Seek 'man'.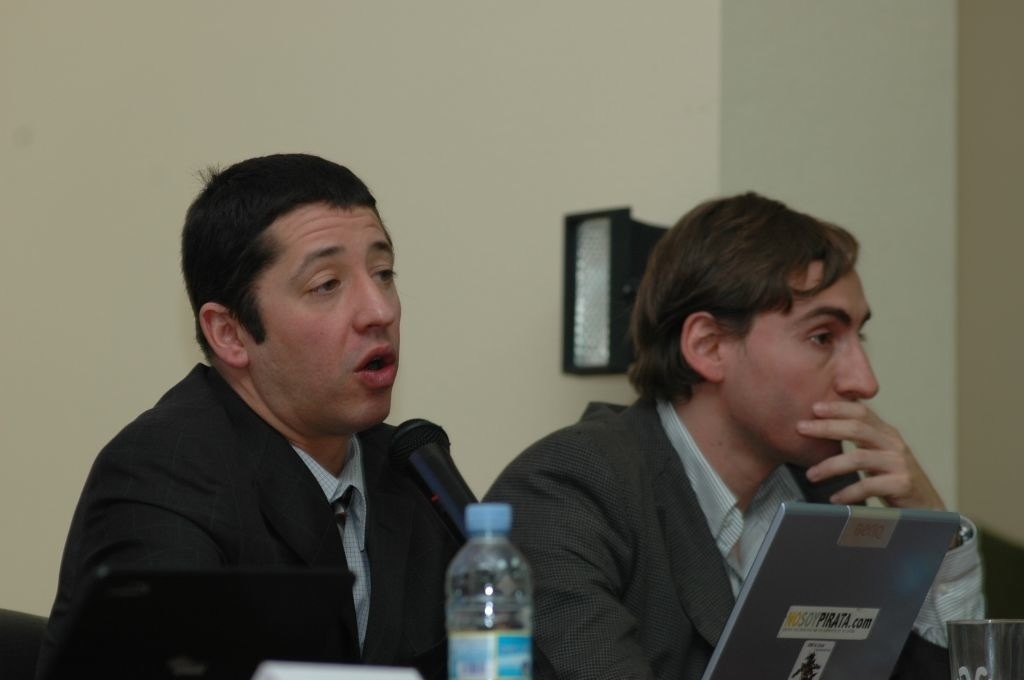
(481, 187, 993, 679).
